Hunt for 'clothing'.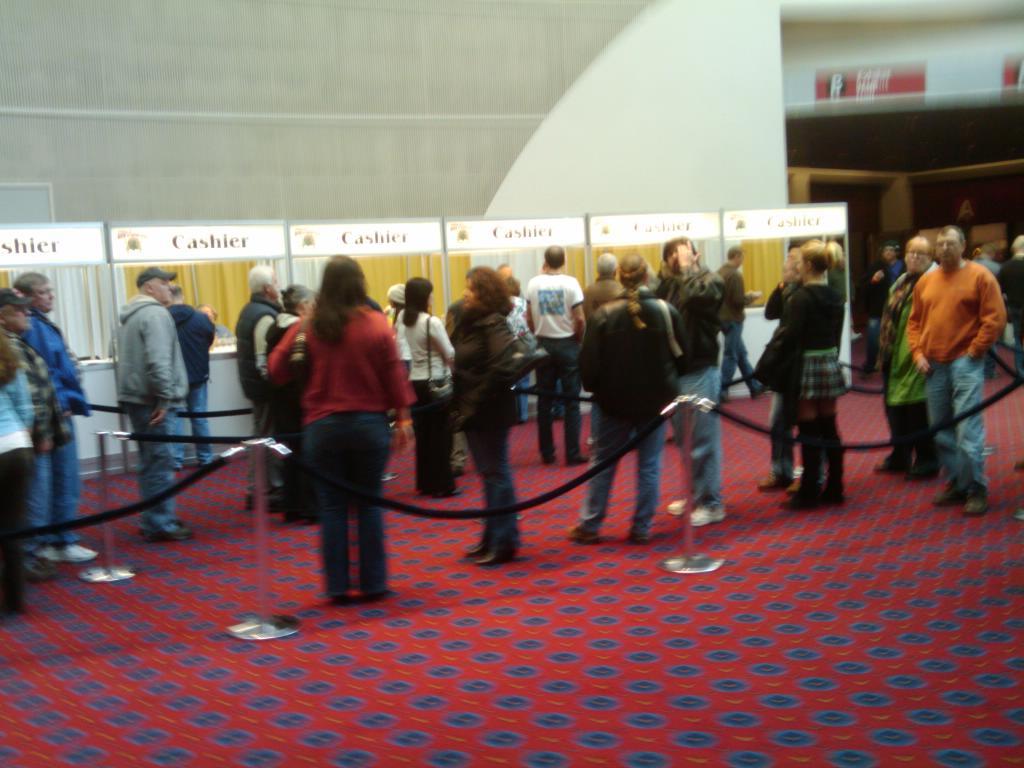
Hunted down at (652,261,731,524).
